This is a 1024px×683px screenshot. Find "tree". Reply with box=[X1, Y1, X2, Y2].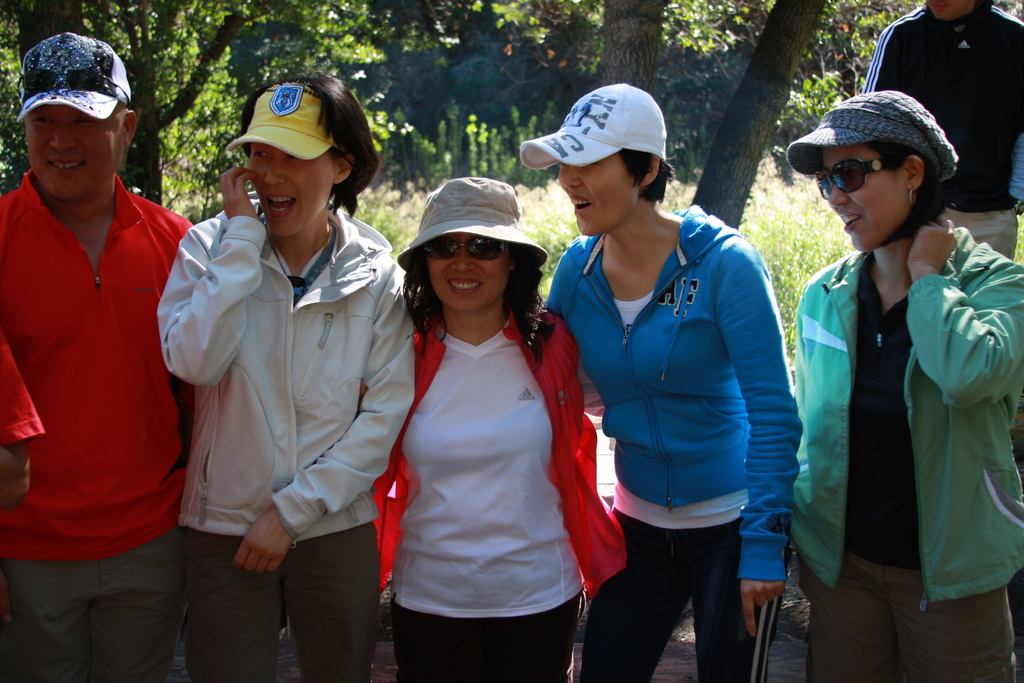
box=[340, 0, 529, 189].
